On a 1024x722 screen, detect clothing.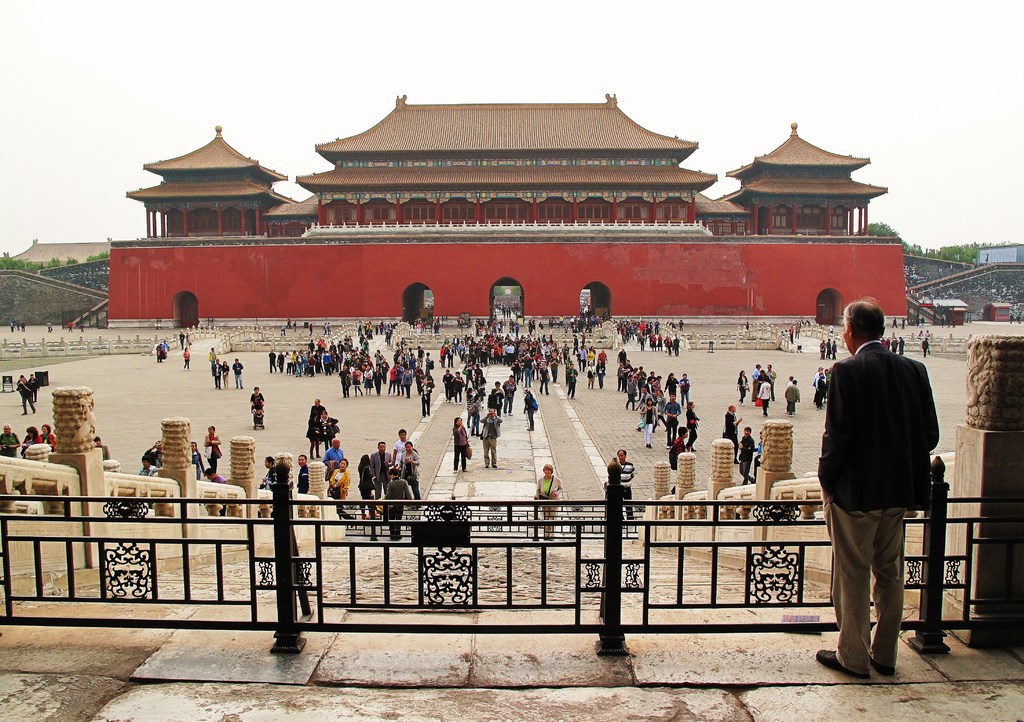
<region>673, 433, 686, 465</region>.
